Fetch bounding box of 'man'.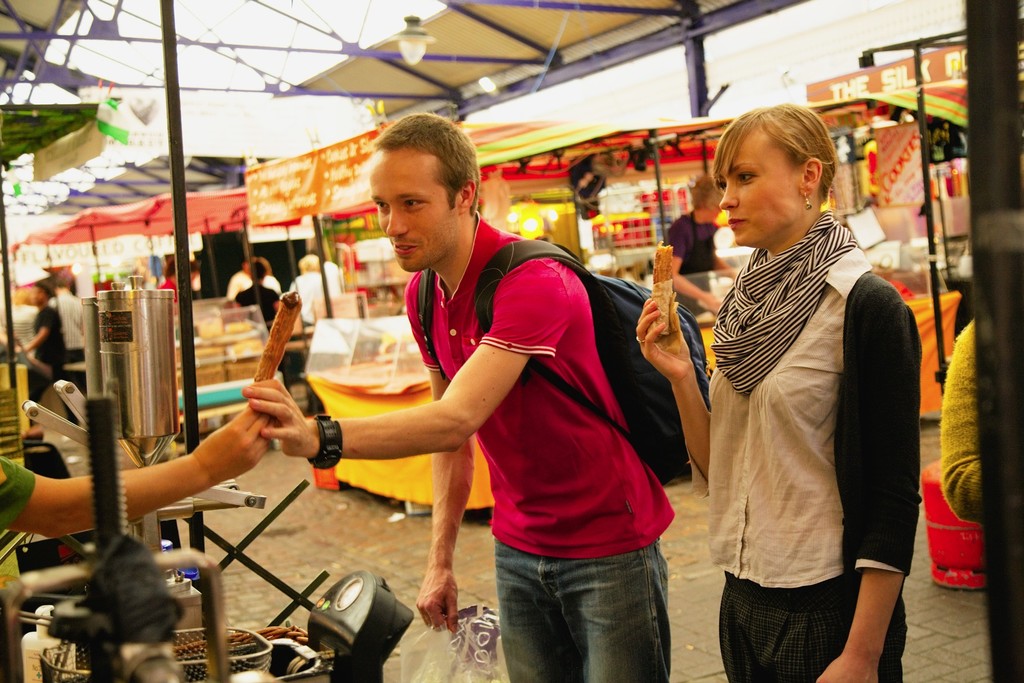
Bbox: locate(14, 278, 69, 386).
